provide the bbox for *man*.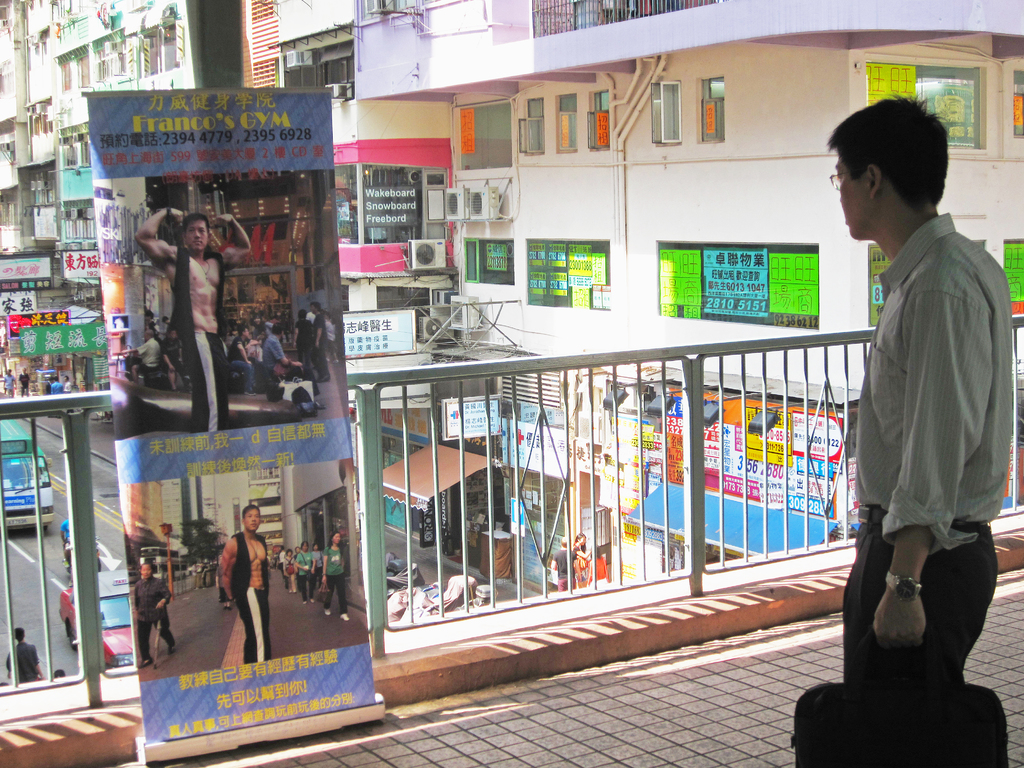
x1=132, y1=561, x2=181, y2=666.
